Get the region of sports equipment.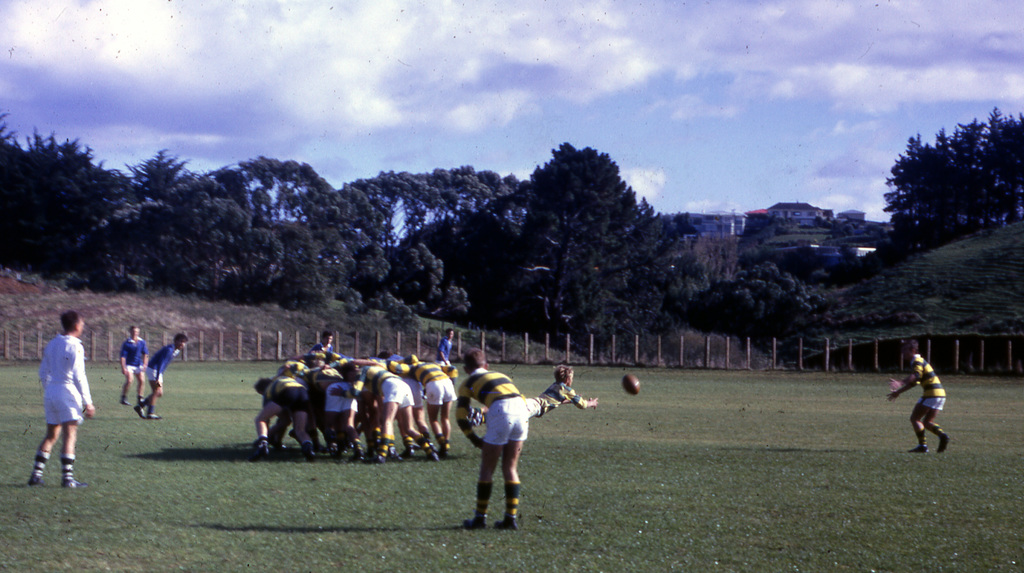
select_region(625, 378, 642, 397).
